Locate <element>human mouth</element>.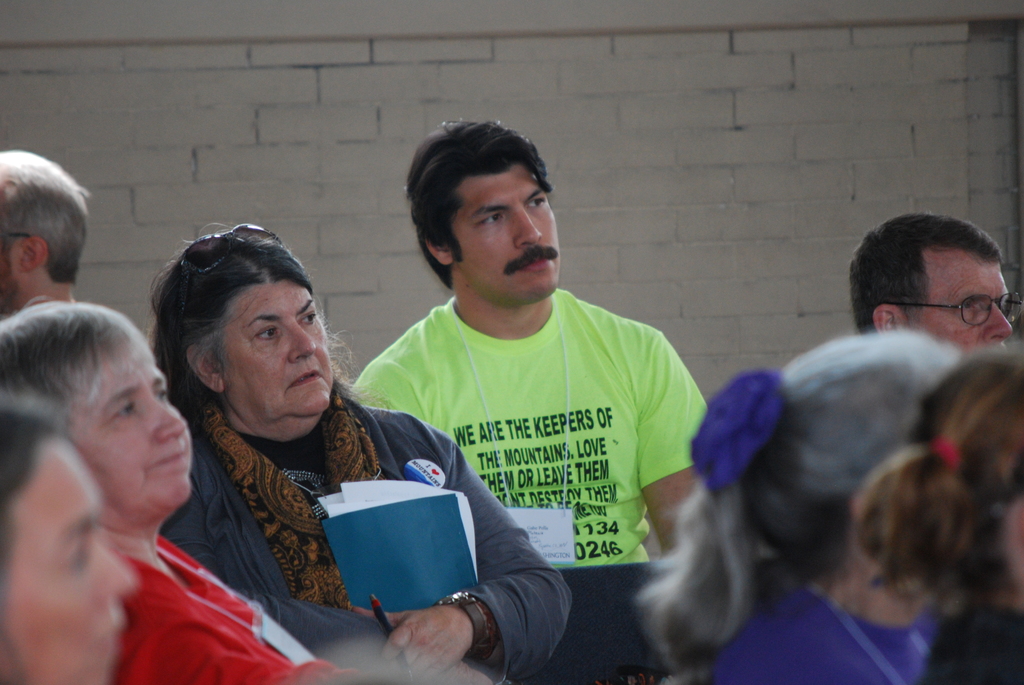
Bounding box: crop(508, 248, 557, 278).
